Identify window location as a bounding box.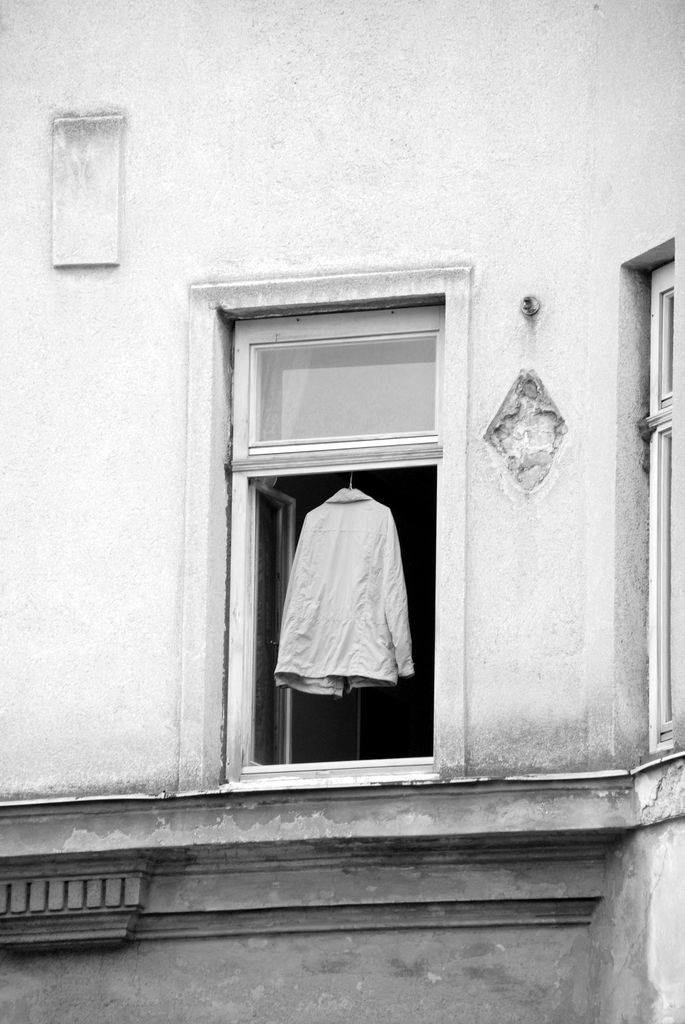
[181,257,471,794].
